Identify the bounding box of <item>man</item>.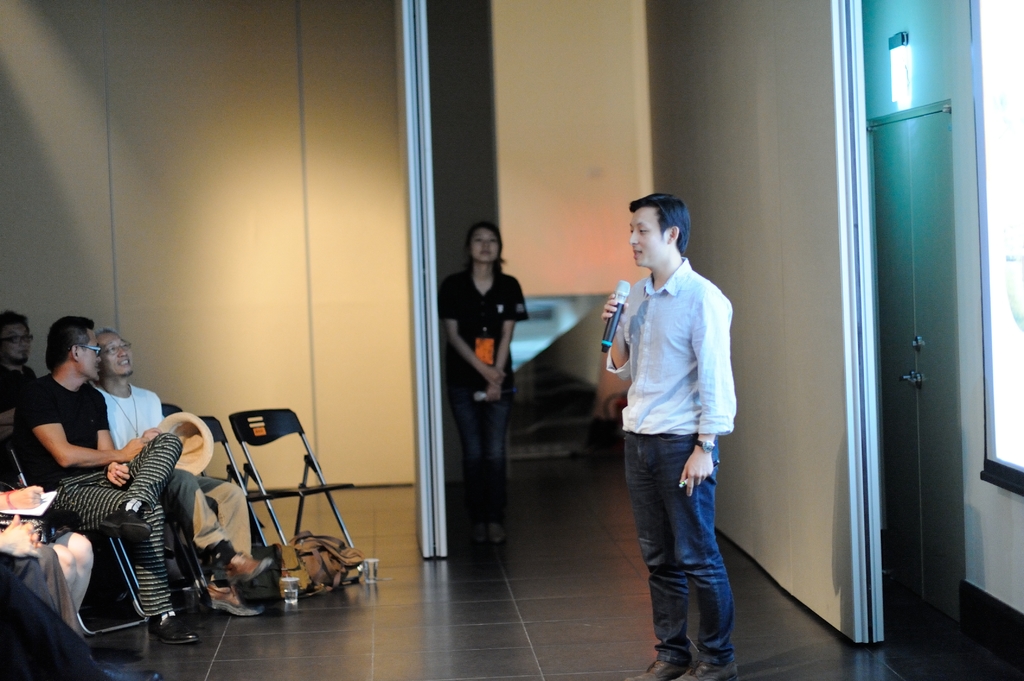
Rect(13, 317, 199, 650).
